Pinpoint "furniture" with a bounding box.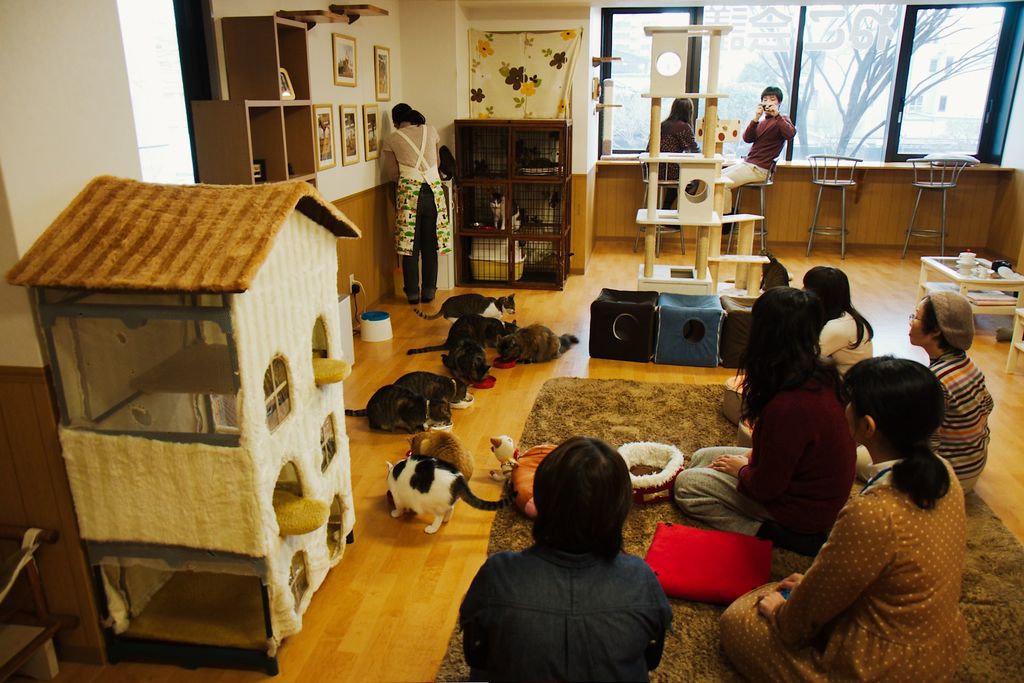
804/152/861/260.
